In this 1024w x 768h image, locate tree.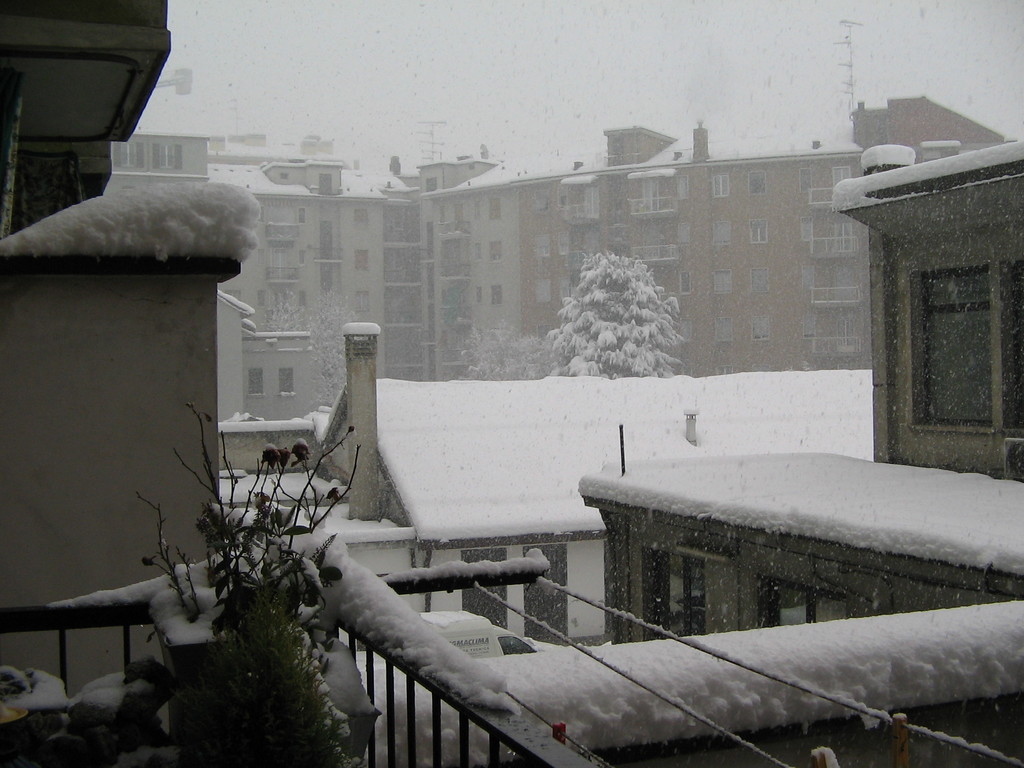
Bounding box: bbox(539, 246, 684, 373).
